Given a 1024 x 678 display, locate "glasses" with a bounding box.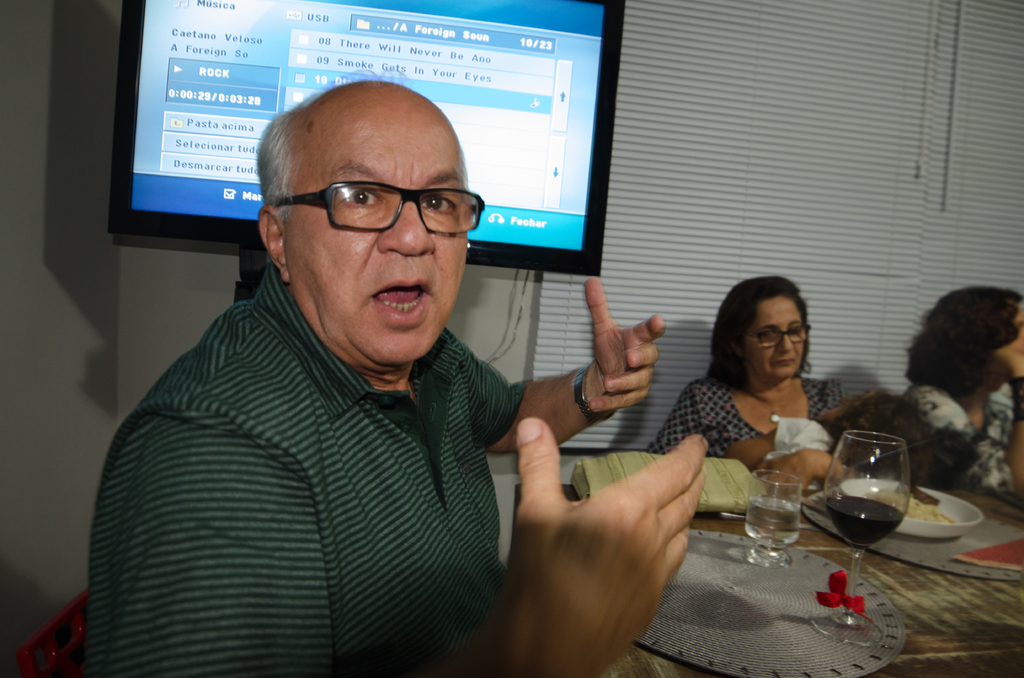
Located: detection(266, 189, 486, 238).
